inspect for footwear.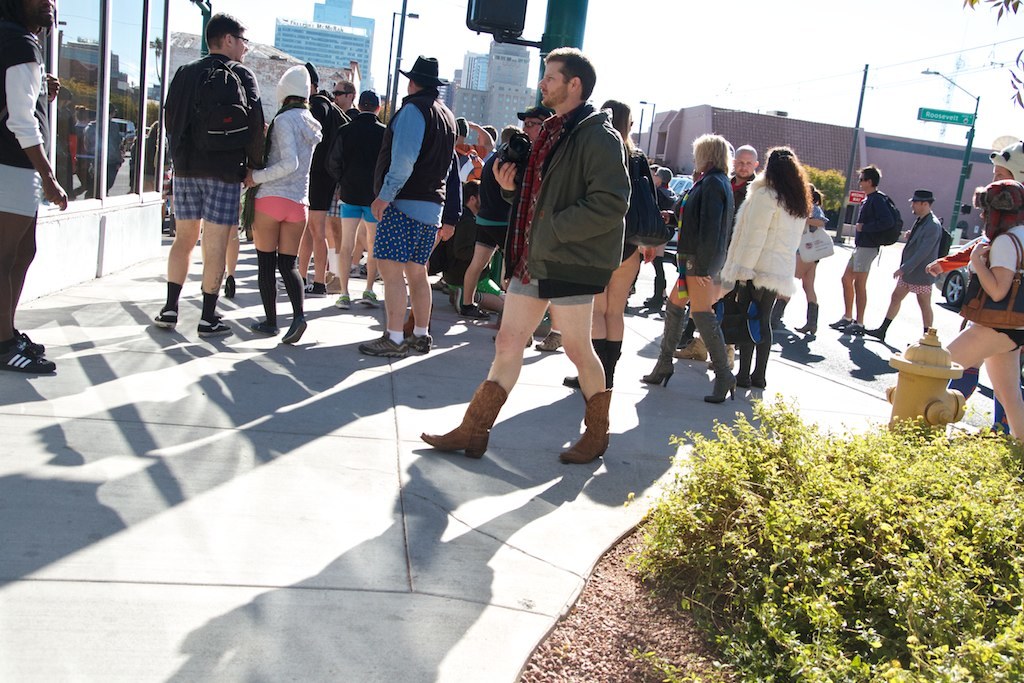
Inspection: Rect(414, 376, 489, 453).
